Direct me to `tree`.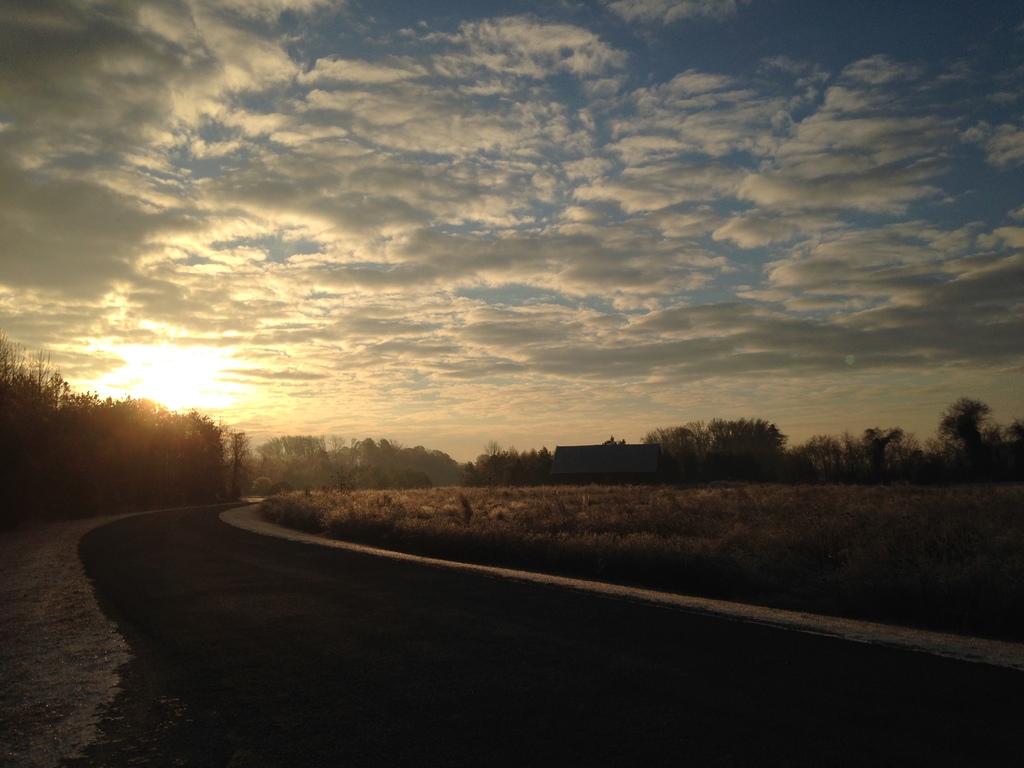
Direction: BBox(0, 331, 245, 527).
